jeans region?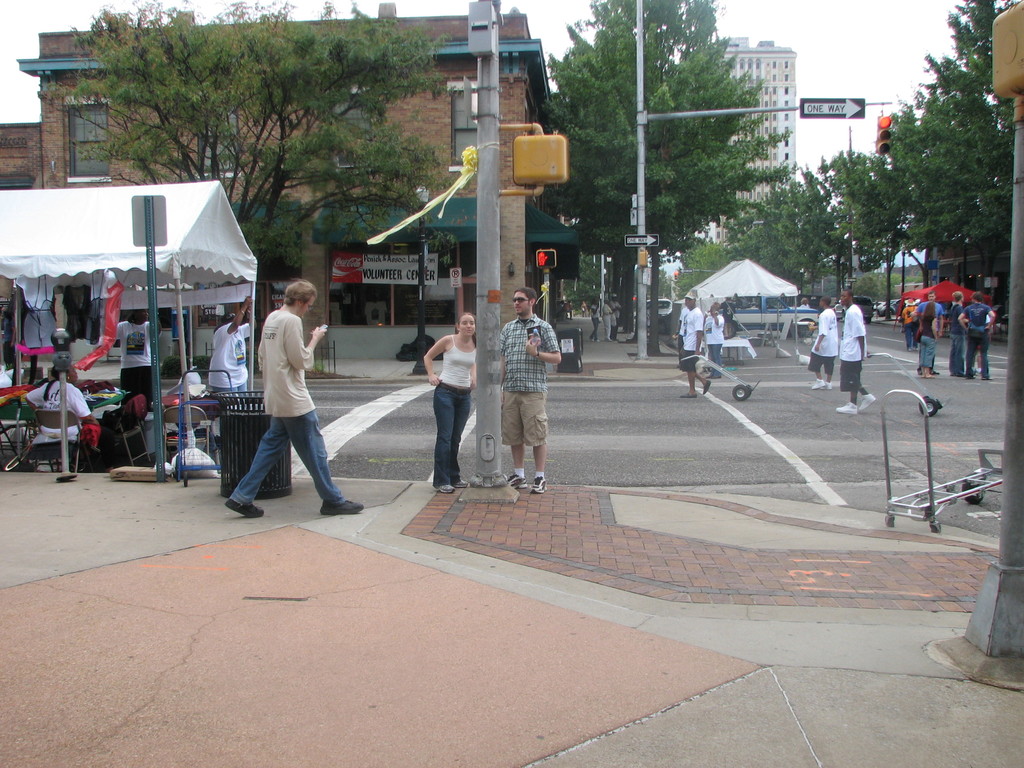
bbox(972, 333, 991, 378)
